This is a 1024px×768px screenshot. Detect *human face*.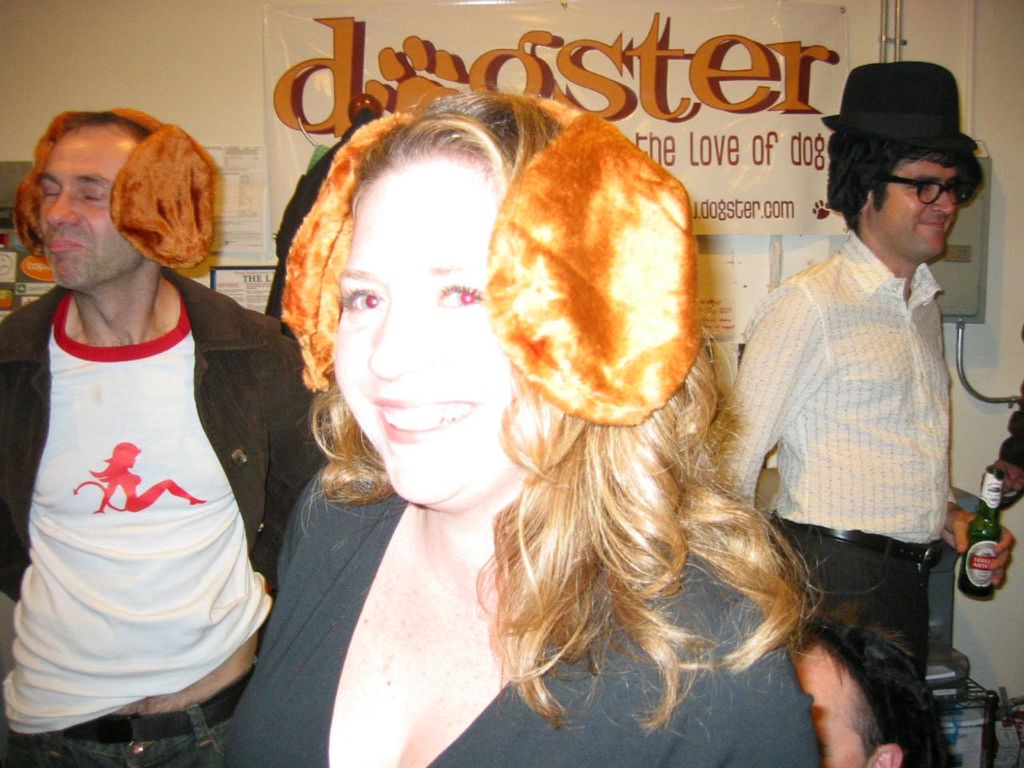
l=870, t=162, r=956, b=258.
